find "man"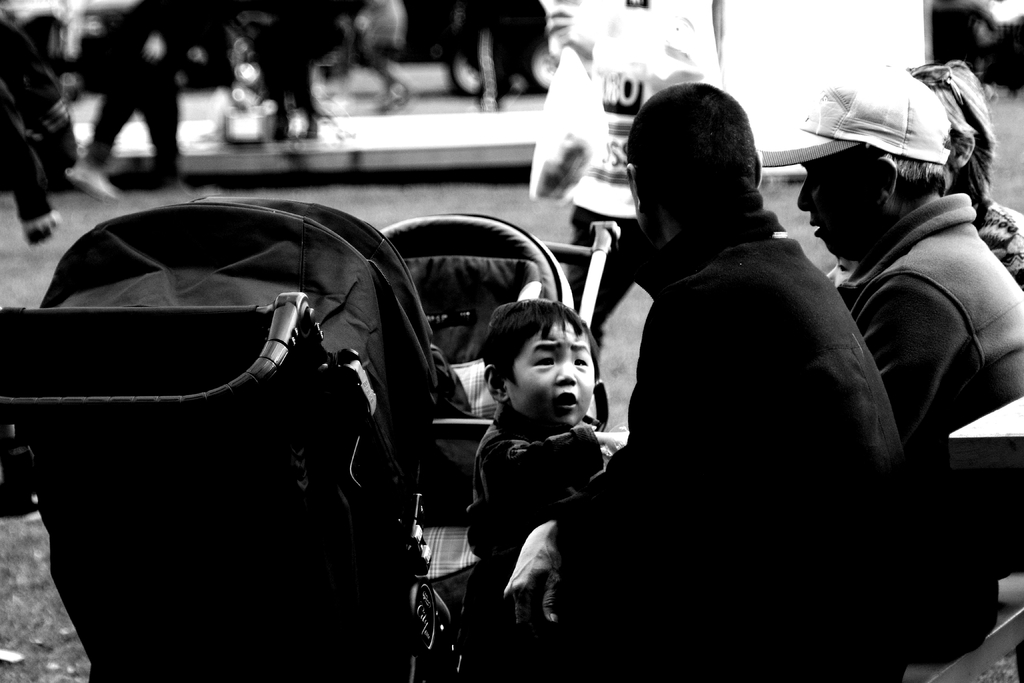
detection(501, 78, 924, 682)
